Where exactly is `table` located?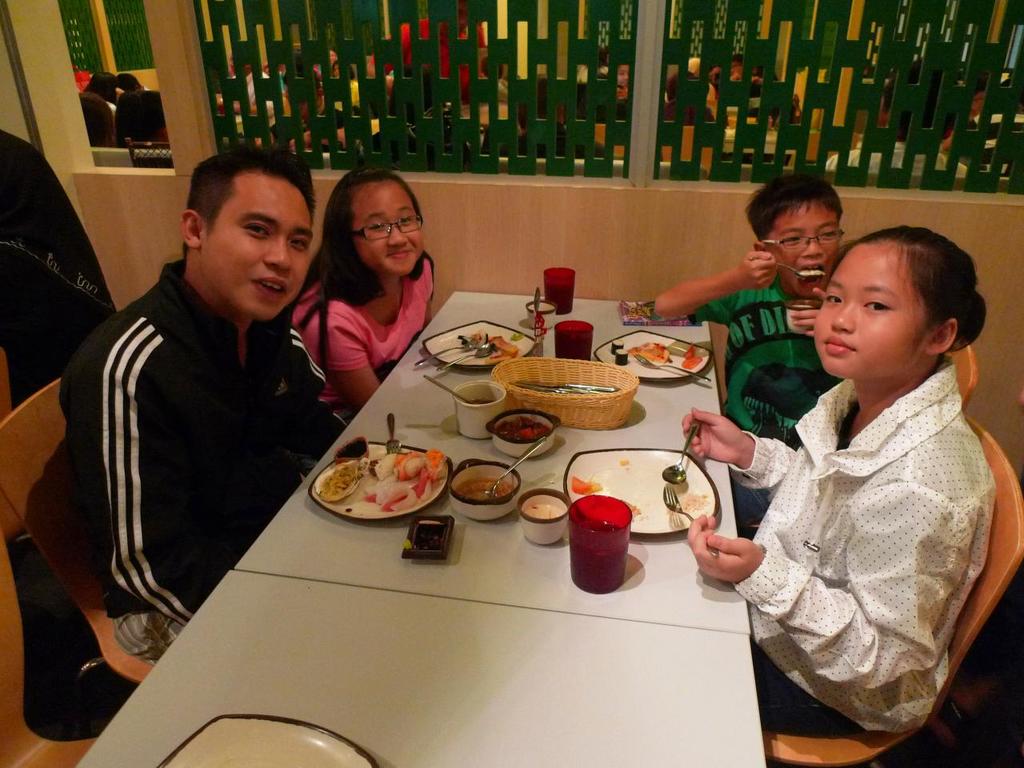
Its bounding box is bbox=[66, 281, 762, 766].
